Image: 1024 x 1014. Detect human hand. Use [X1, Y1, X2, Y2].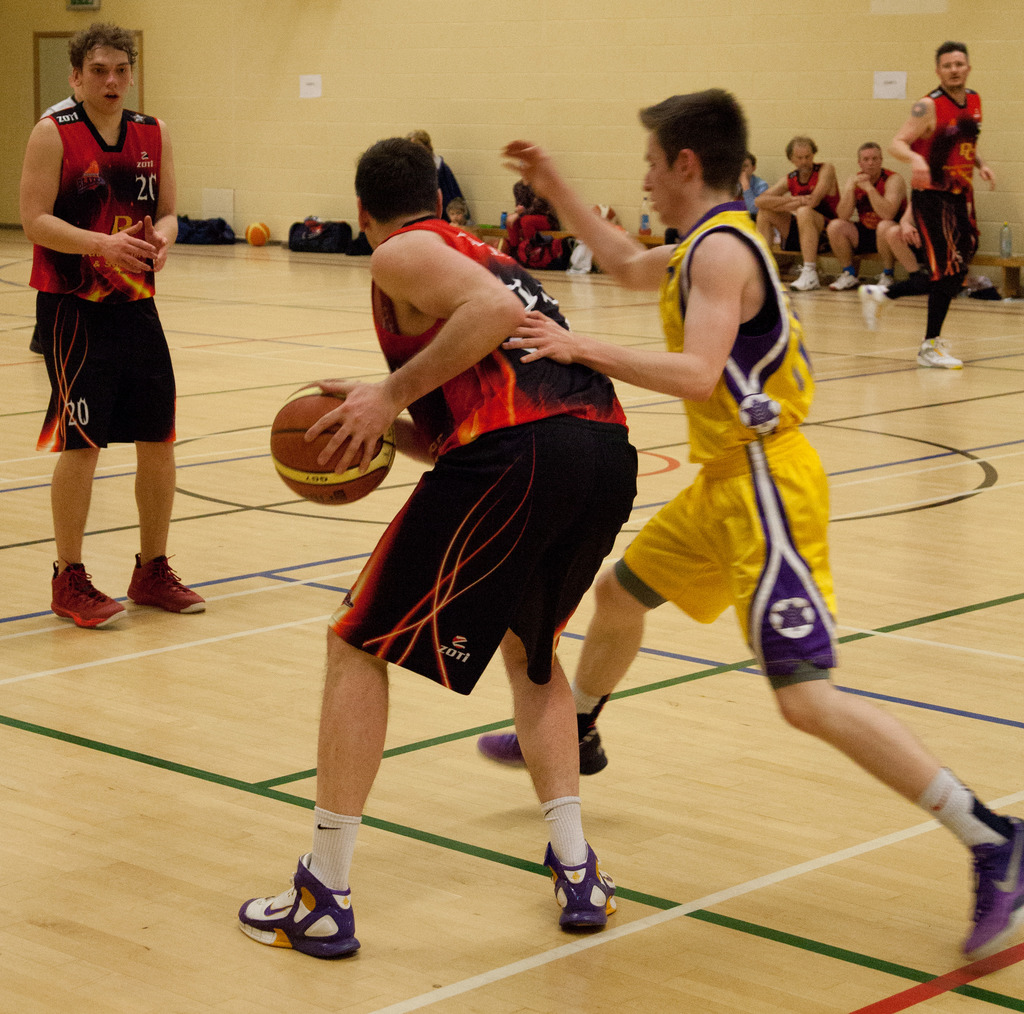
[851, 172, 871, 184].
